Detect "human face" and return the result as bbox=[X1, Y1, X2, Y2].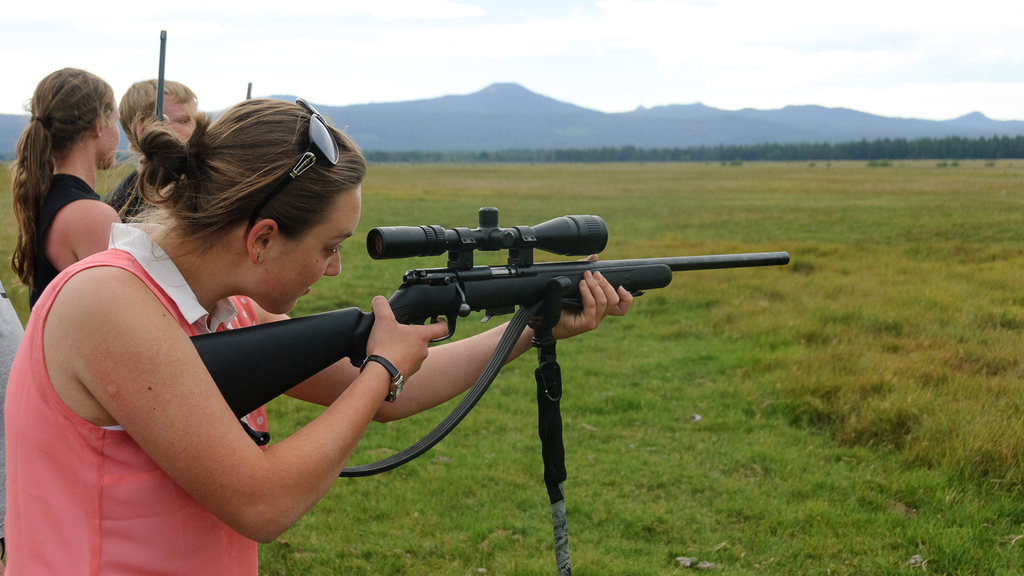
bbox=[106, 103, 122, 164].
